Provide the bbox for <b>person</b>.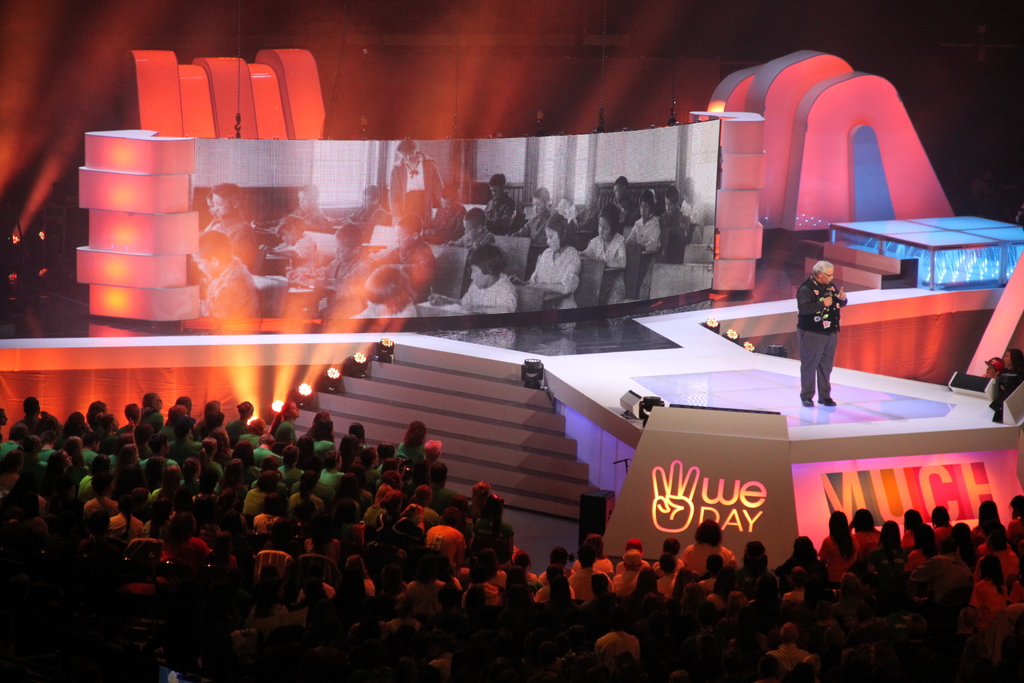
l=197, t=402, r=227, b=435.
